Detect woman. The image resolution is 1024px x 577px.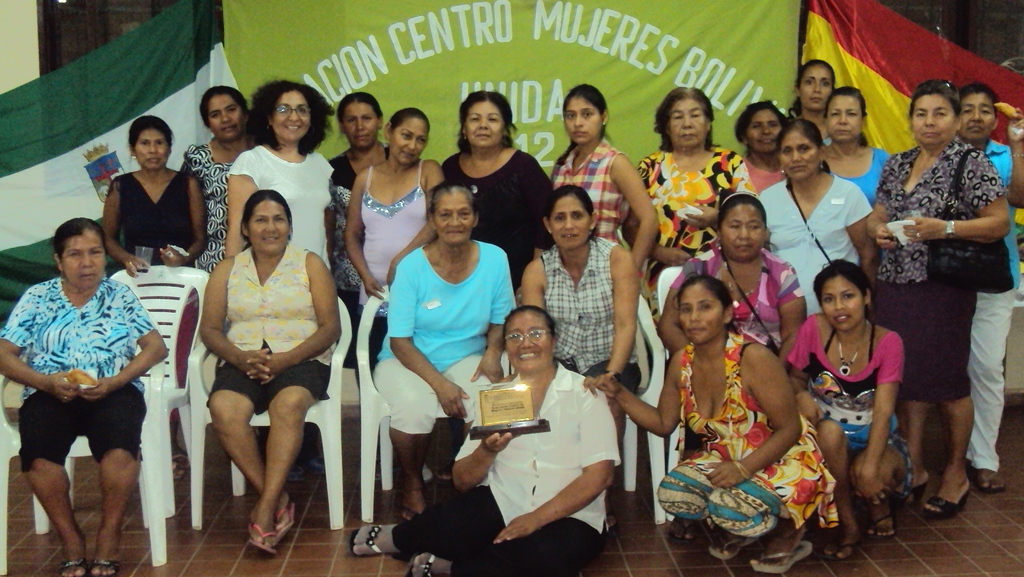
crop(819, 81, 894, 215).
